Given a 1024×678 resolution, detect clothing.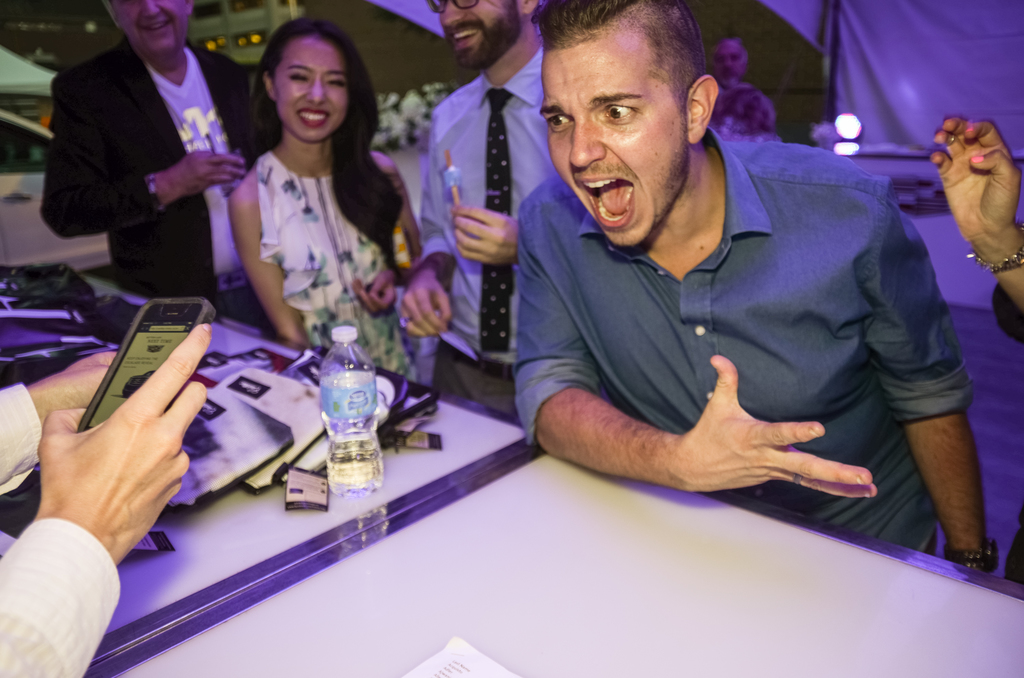
[left=1, top=361, right=129, bottom=677].
